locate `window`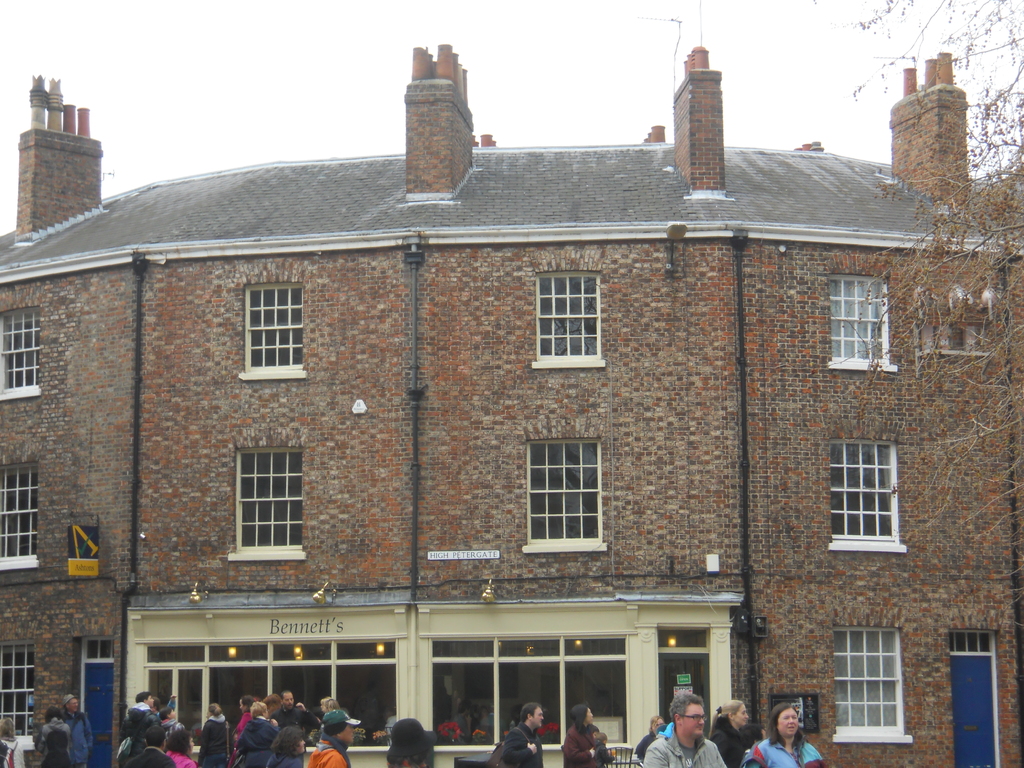
531,270,607,369
